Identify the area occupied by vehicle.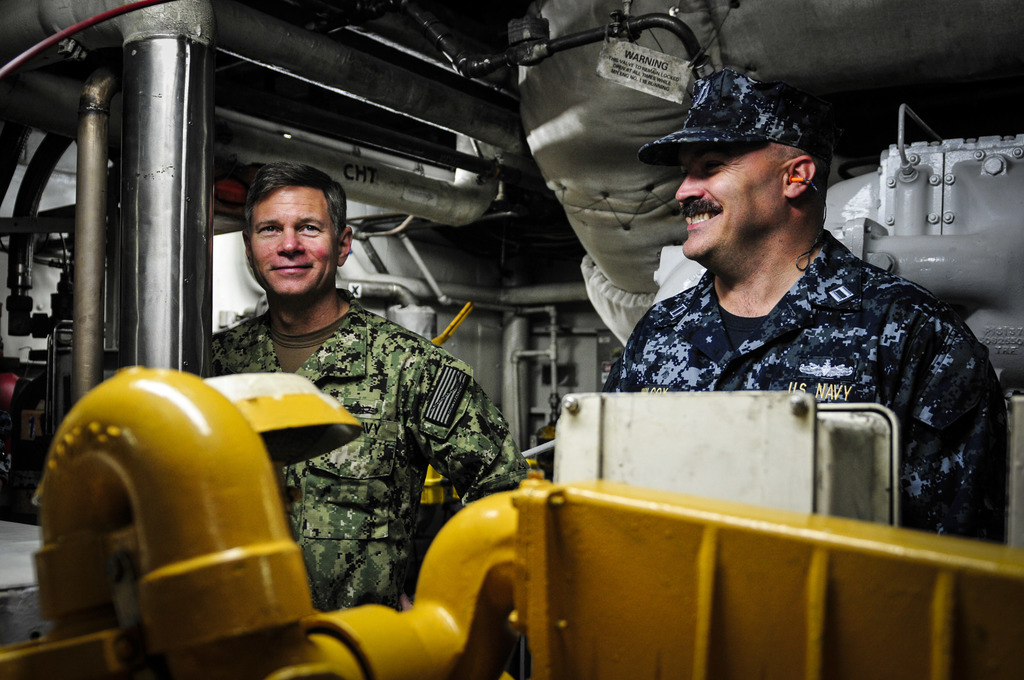
Area: [x1=0, y1=0, x2=1023, y2=679].
